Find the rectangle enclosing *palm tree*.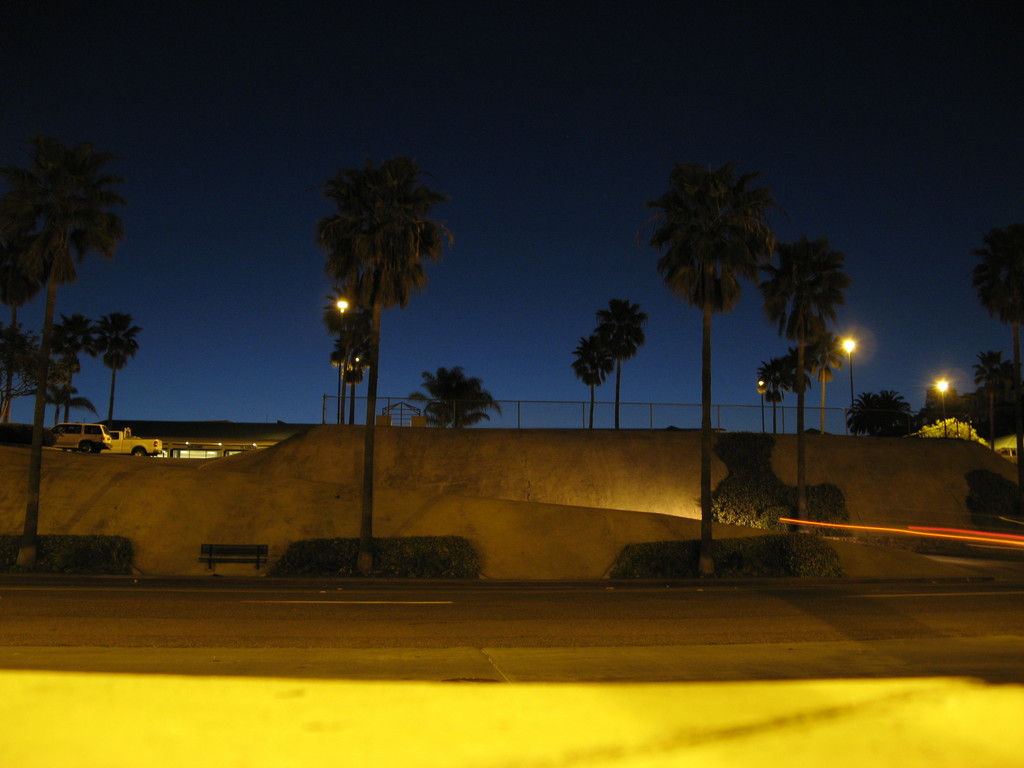
424, 363, 495, 477.
